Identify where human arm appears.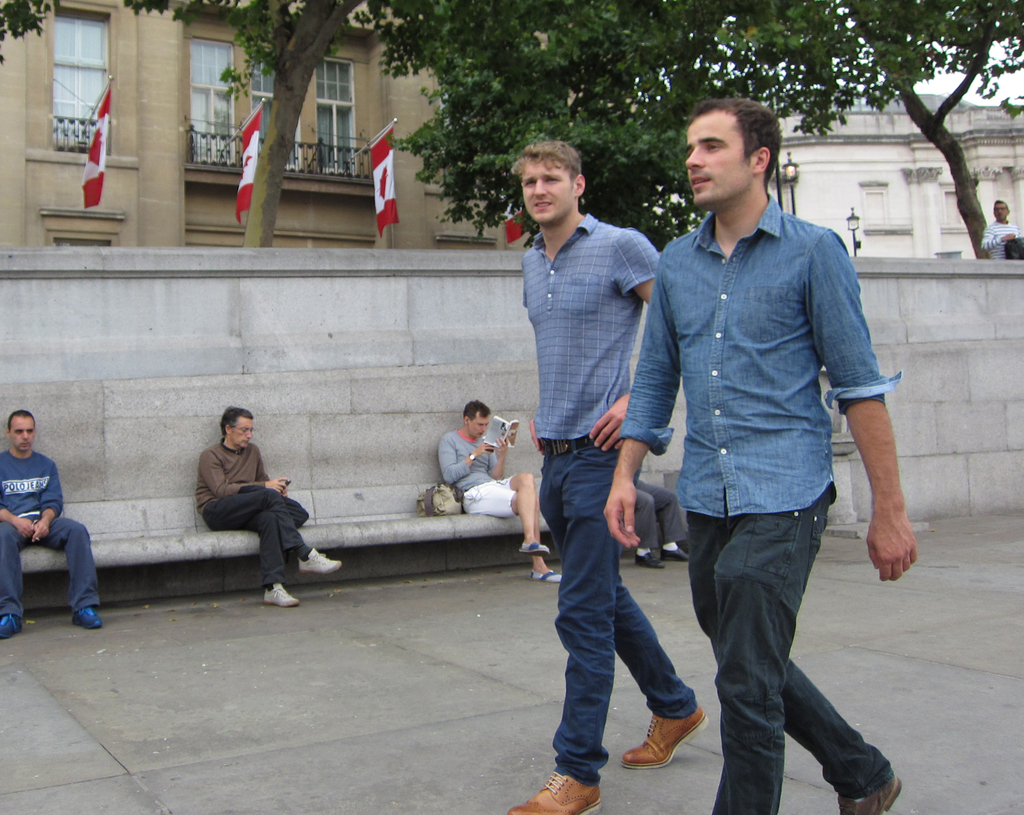
Appears at [591, 228, 663, 452].
